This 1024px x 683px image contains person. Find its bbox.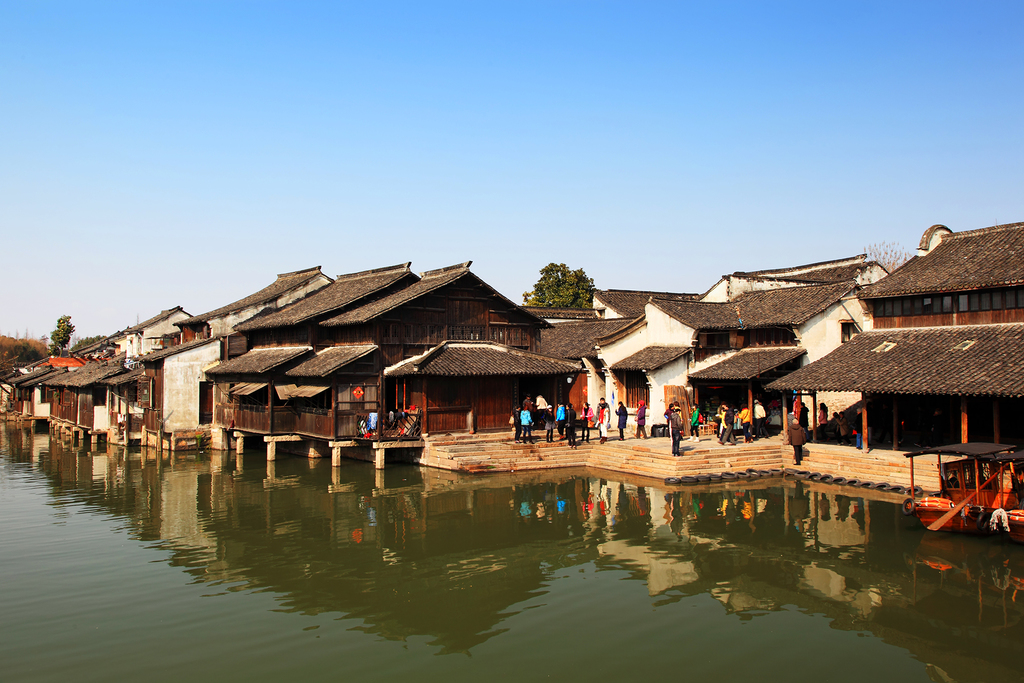
688,405,698,441.
